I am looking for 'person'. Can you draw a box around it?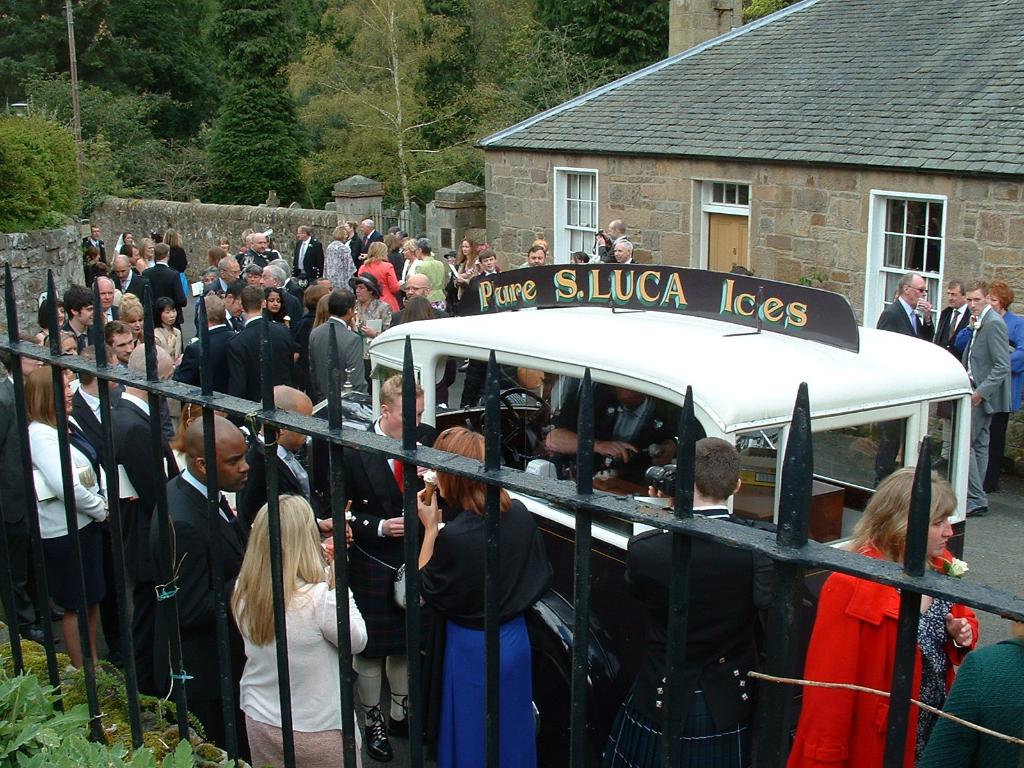
Sure, the bounding box is crop(988, 282, 1023, 487).
